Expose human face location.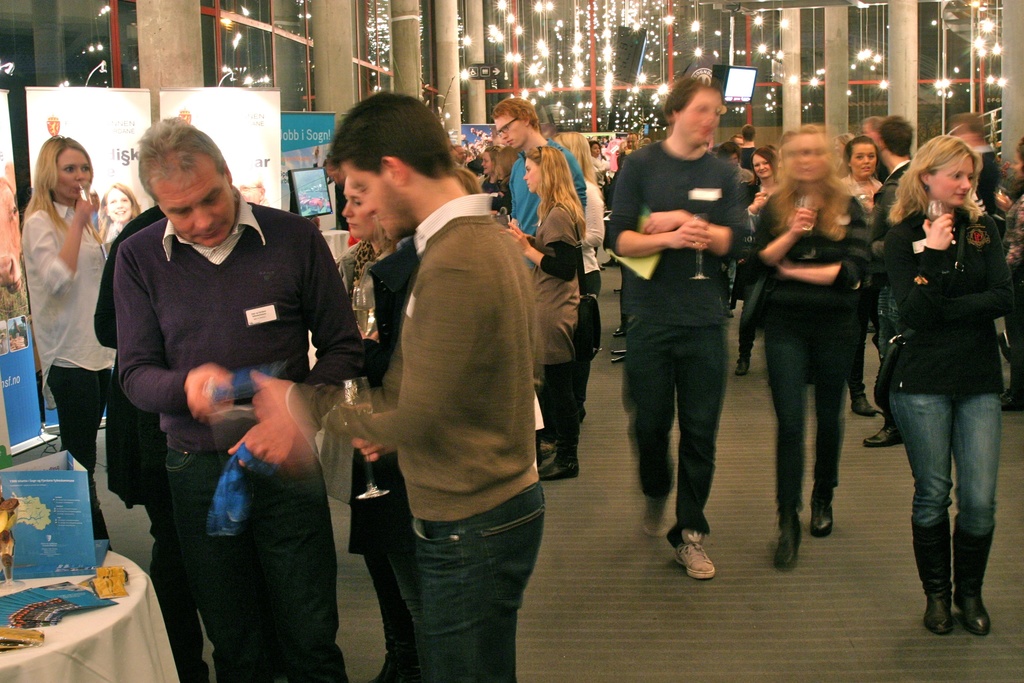
Exposed at [left=104, top=189, right=135, bottom=219].
